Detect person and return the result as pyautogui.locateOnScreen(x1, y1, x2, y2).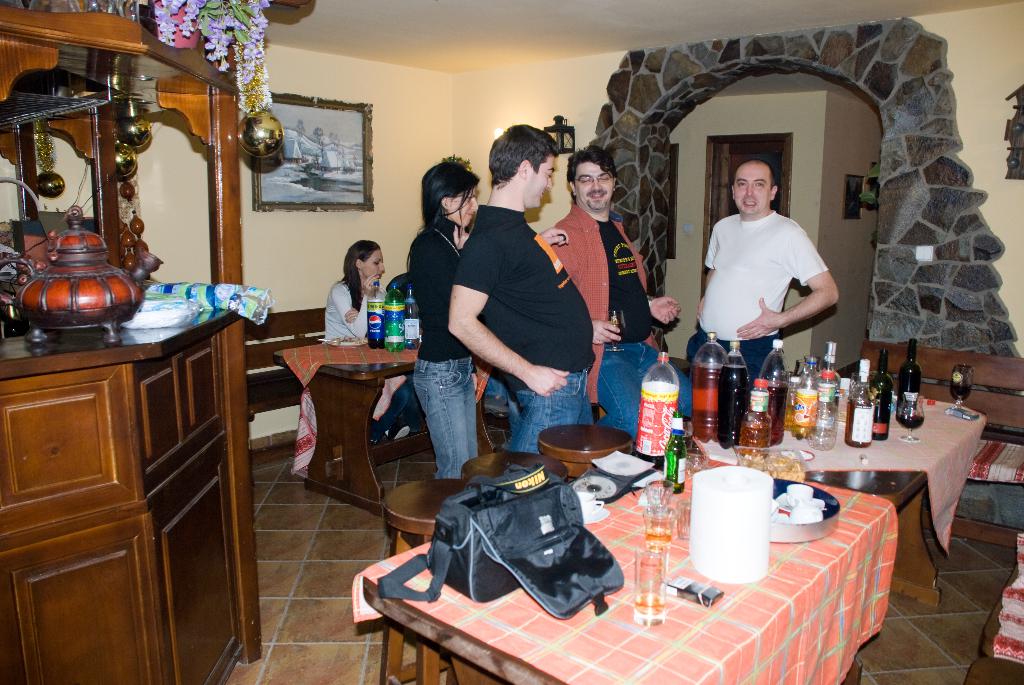
pyautogui.locateOnScreen(555, 147, 694, 429).
